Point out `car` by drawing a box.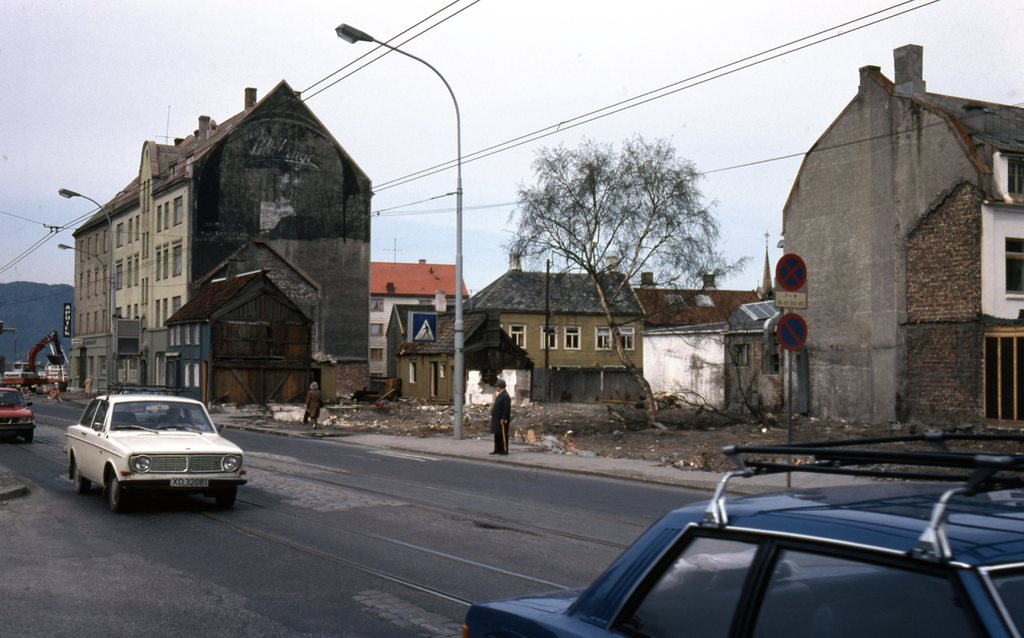
(left=462, top=435, right=1023, bottom=637).
